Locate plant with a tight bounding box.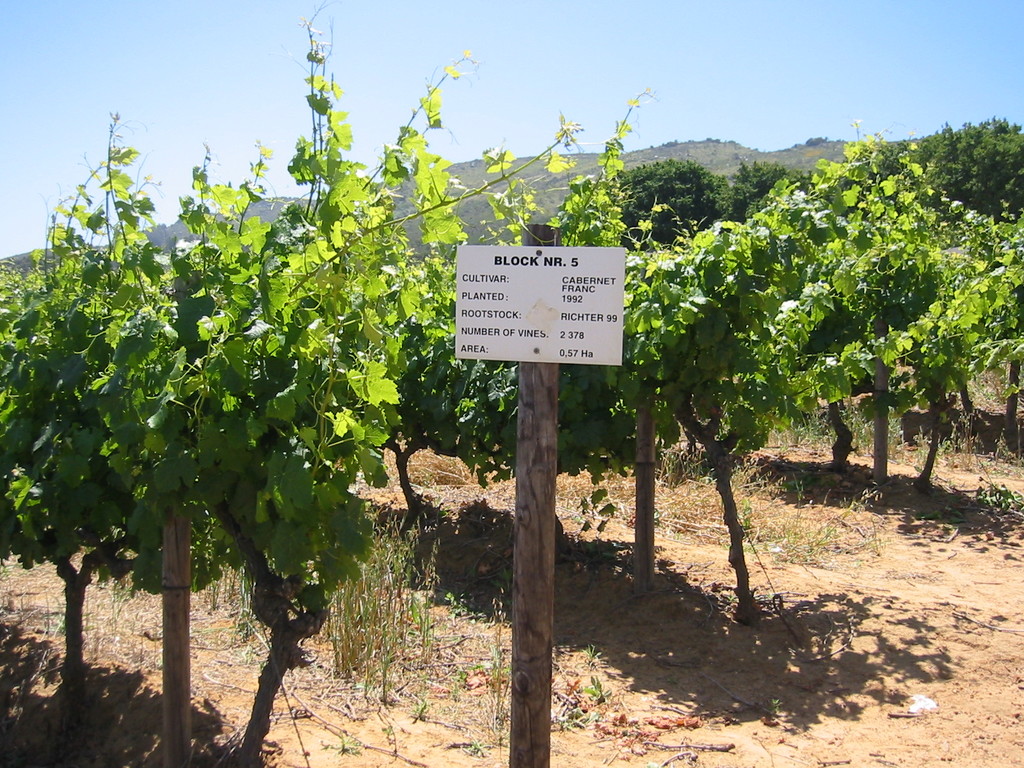
x1=561 y1=484 x2=628 y2=559.
